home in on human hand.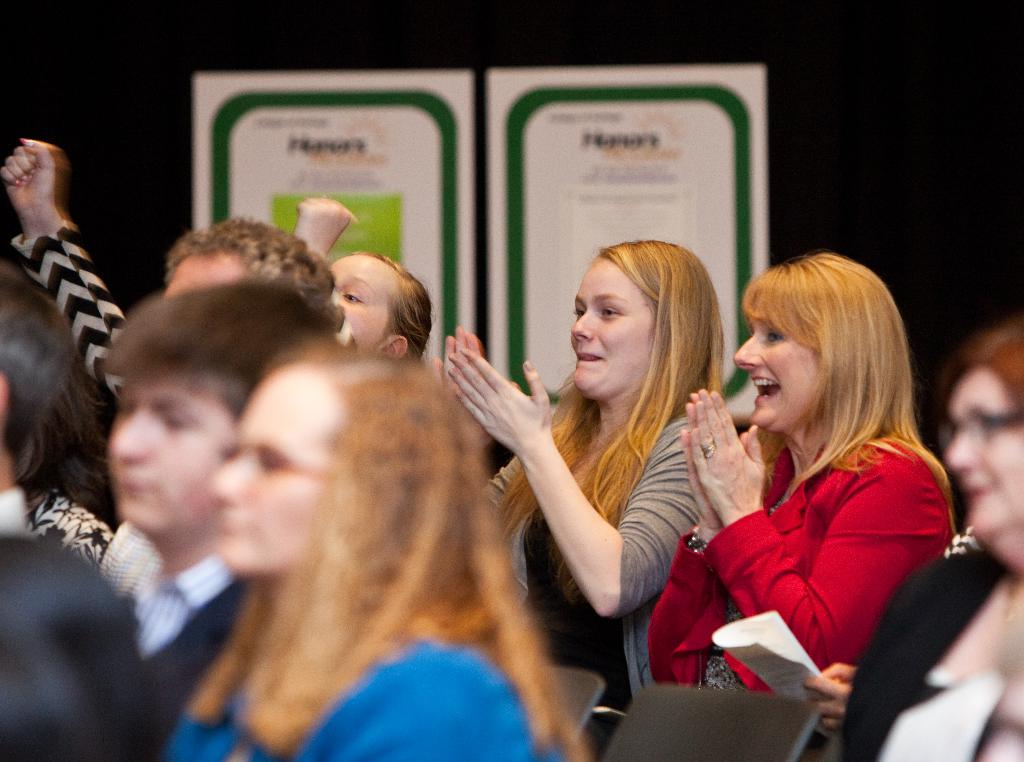
Homed in at Rect(690, 387, 767, 525).
